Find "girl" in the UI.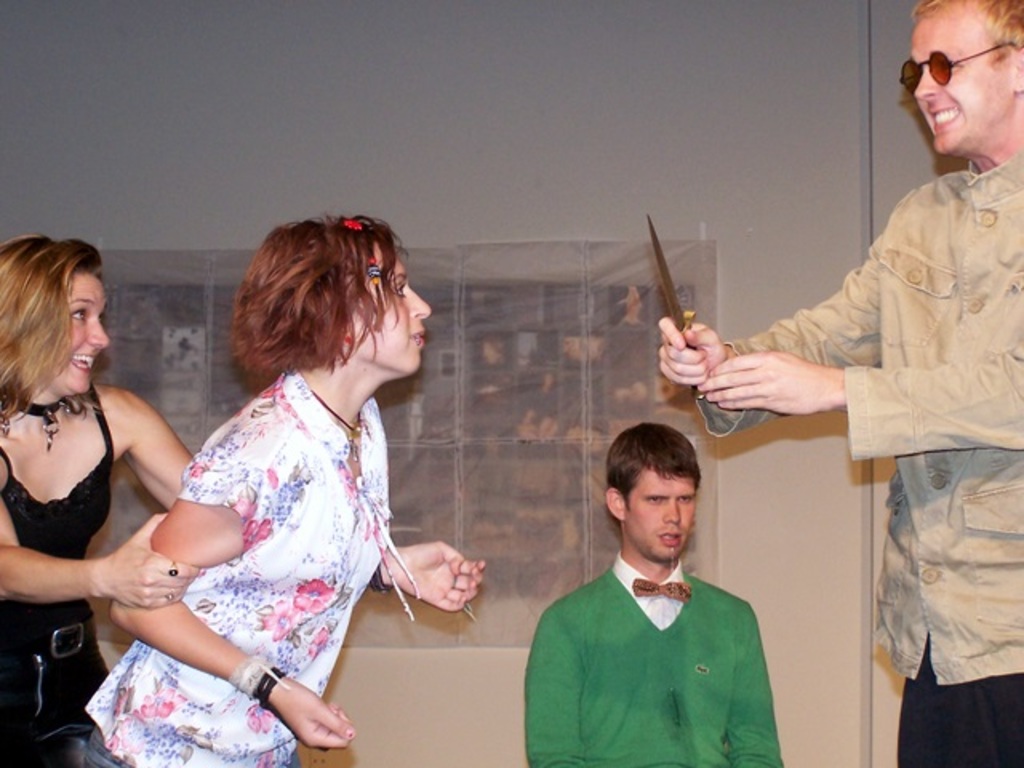
UI element at (86,216,483,763).
